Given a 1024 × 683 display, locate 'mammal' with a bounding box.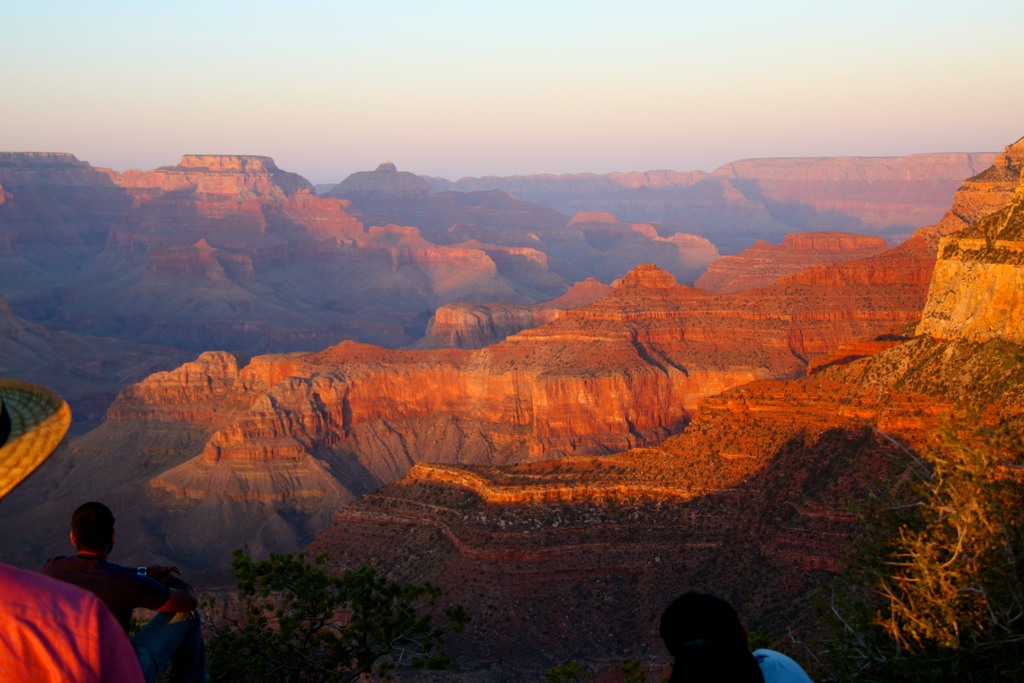
Located: [x1=40, y1=500, x2=205, y2=682].
